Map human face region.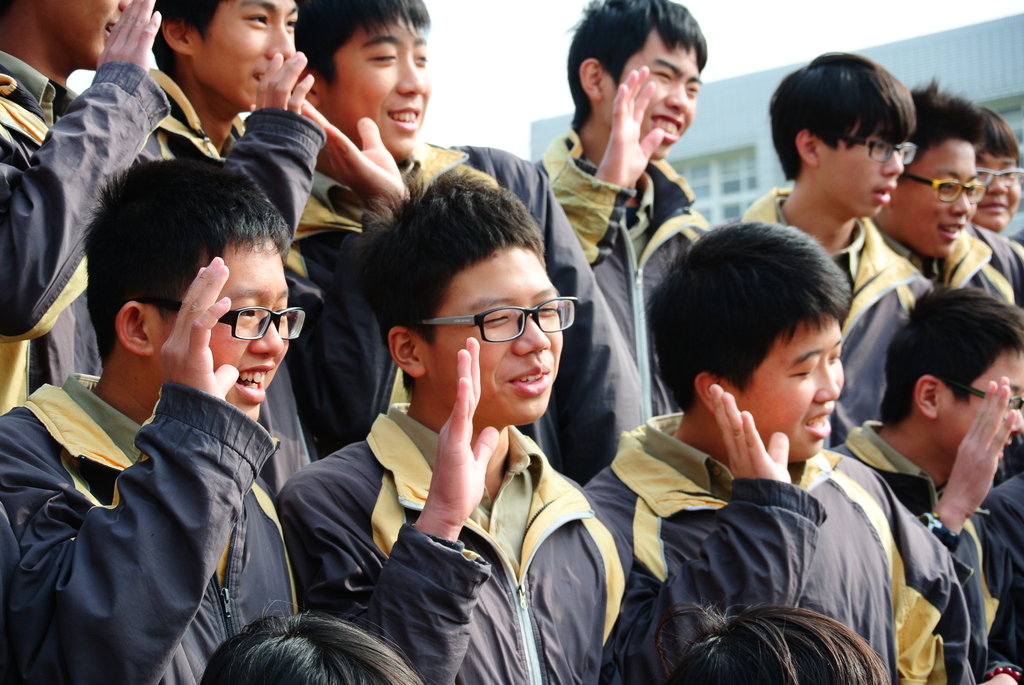
Mapped to crop(198, 0, 299, 104).
